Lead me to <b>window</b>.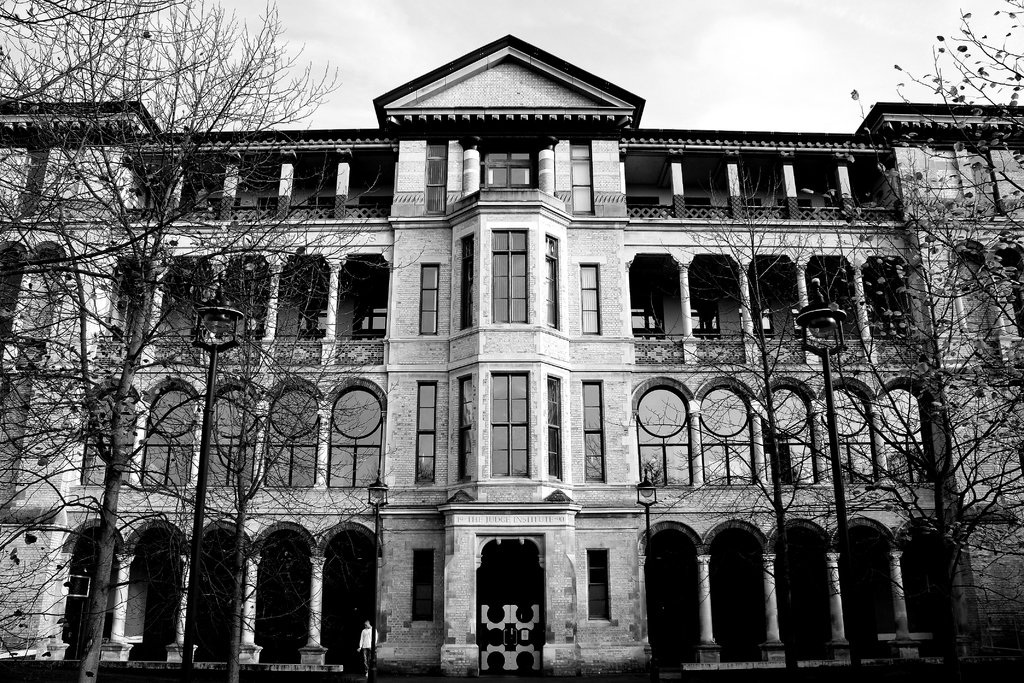
Lead to select_region(755, 381, 821, 486).
